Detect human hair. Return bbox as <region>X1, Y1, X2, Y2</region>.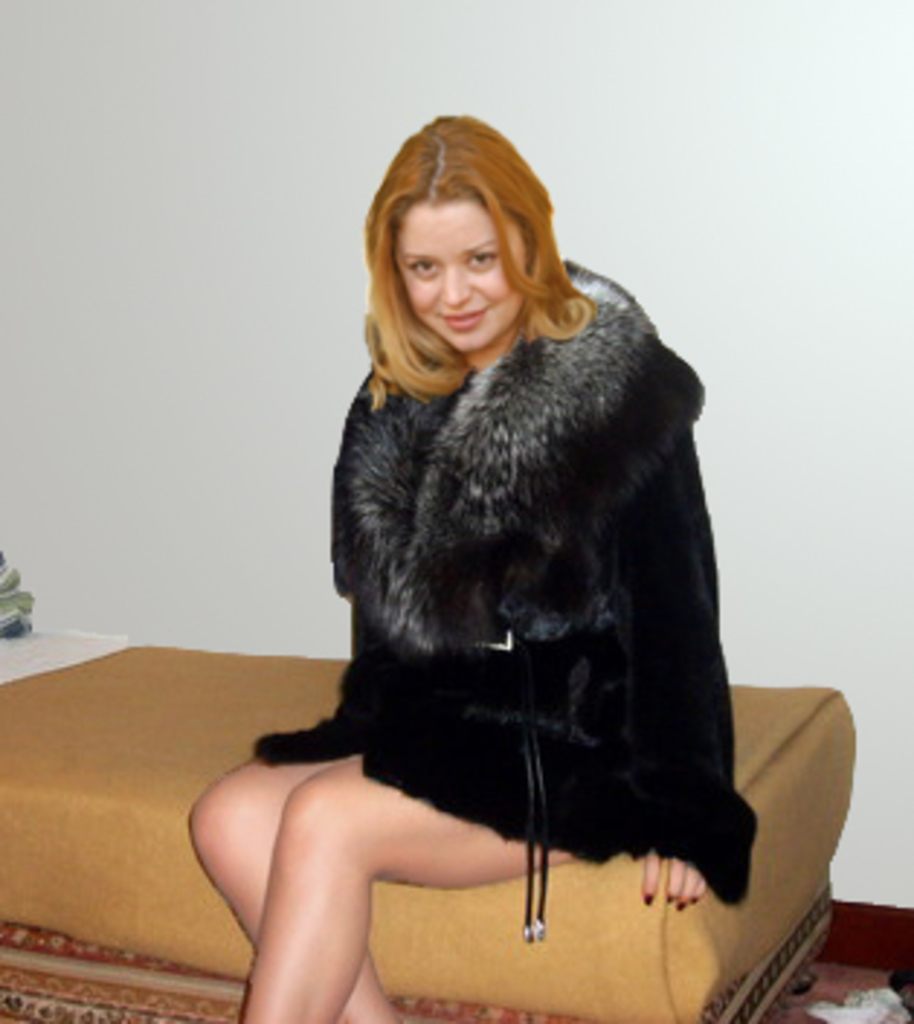
<region>369, 145, 606, 400</region>.
